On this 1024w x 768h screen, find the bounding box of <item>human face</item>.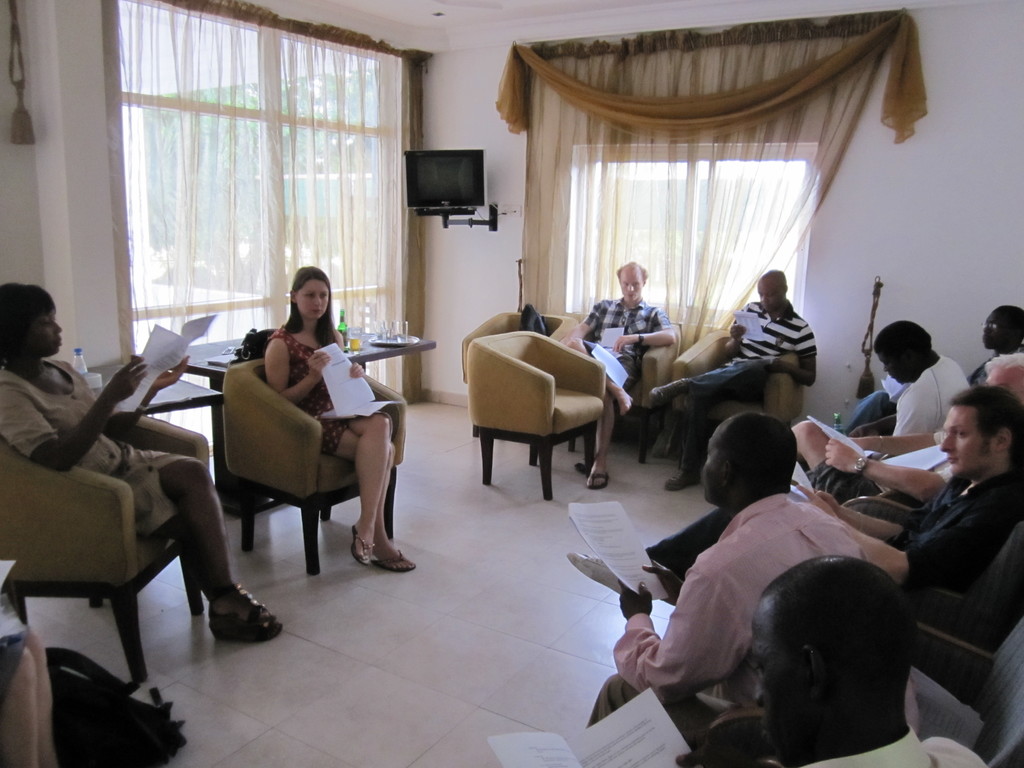
Bounding box: left=983, top=312, right=1014, bottom=347.
